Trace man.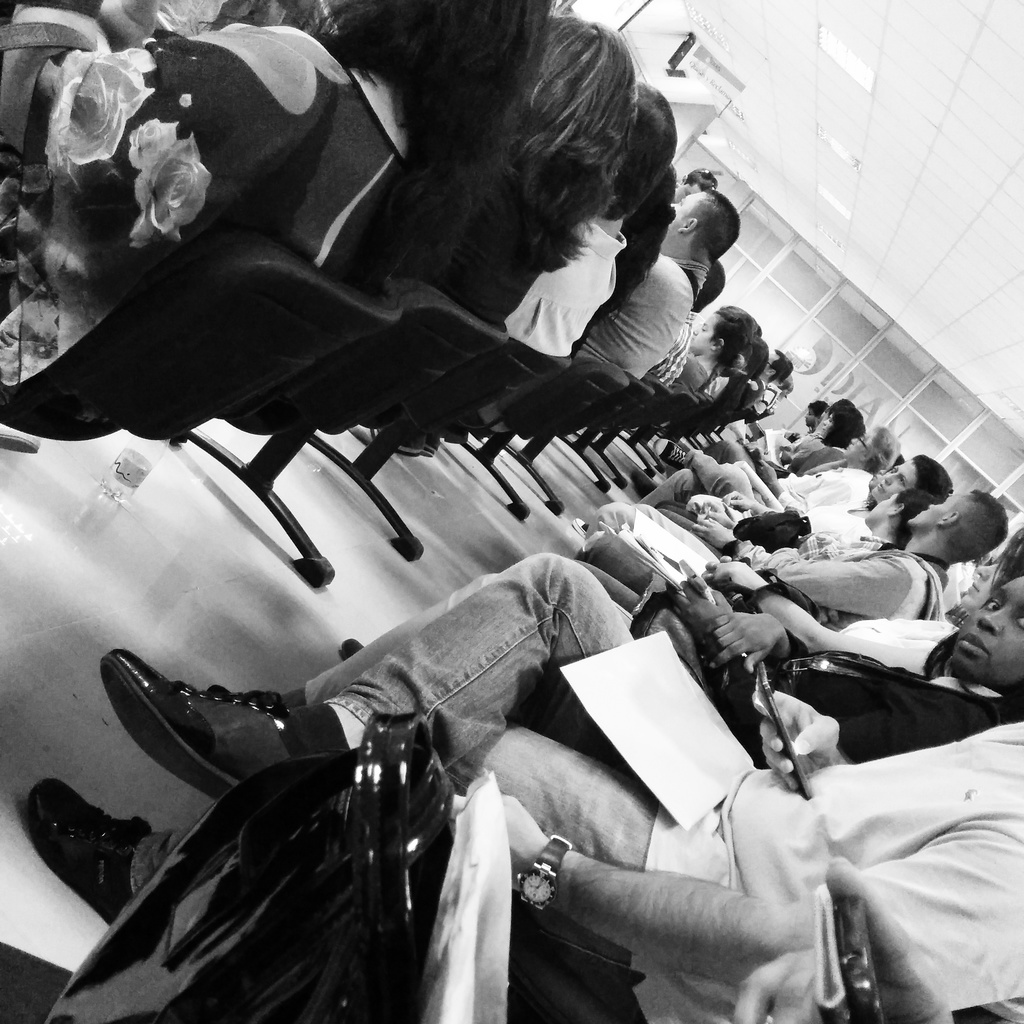
Traced to (751, 351, 790, 397).
